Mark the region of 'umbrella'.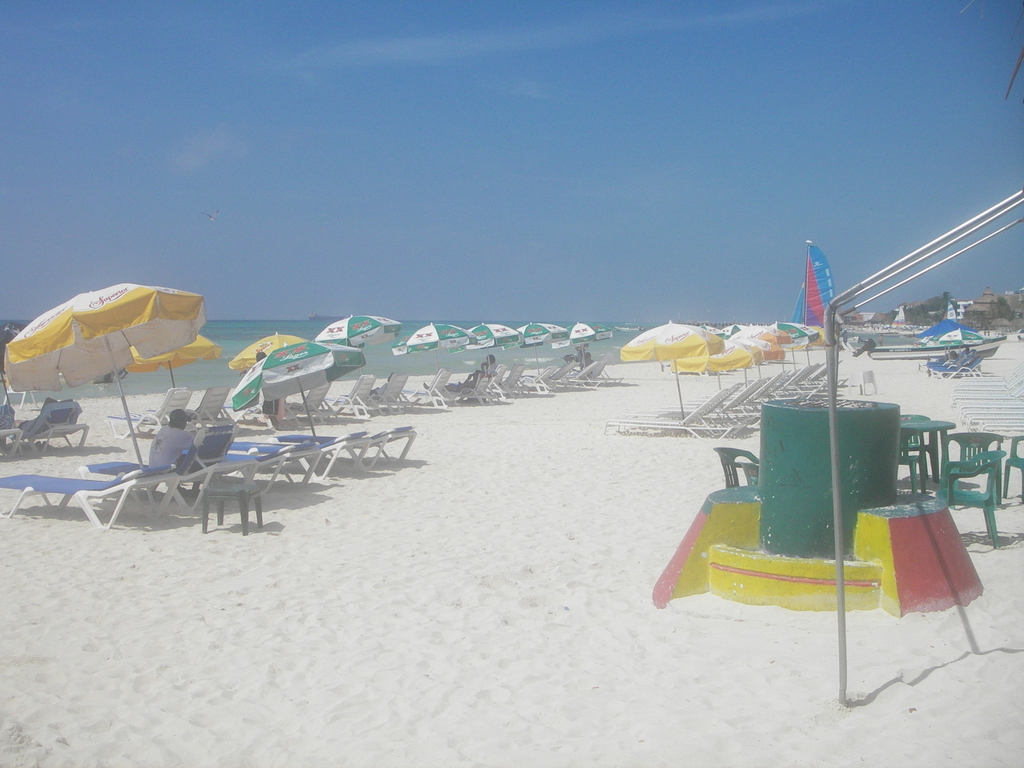
Region: crop(914, 333, 951, 360).
